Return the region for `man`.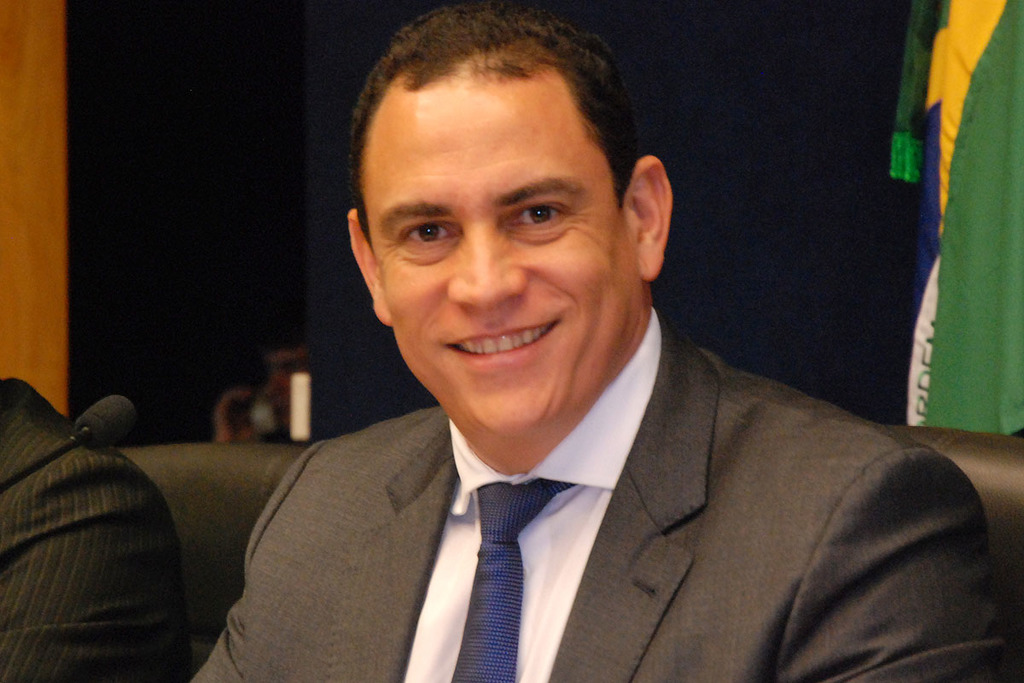
<box>157,40,966,668</box>.
